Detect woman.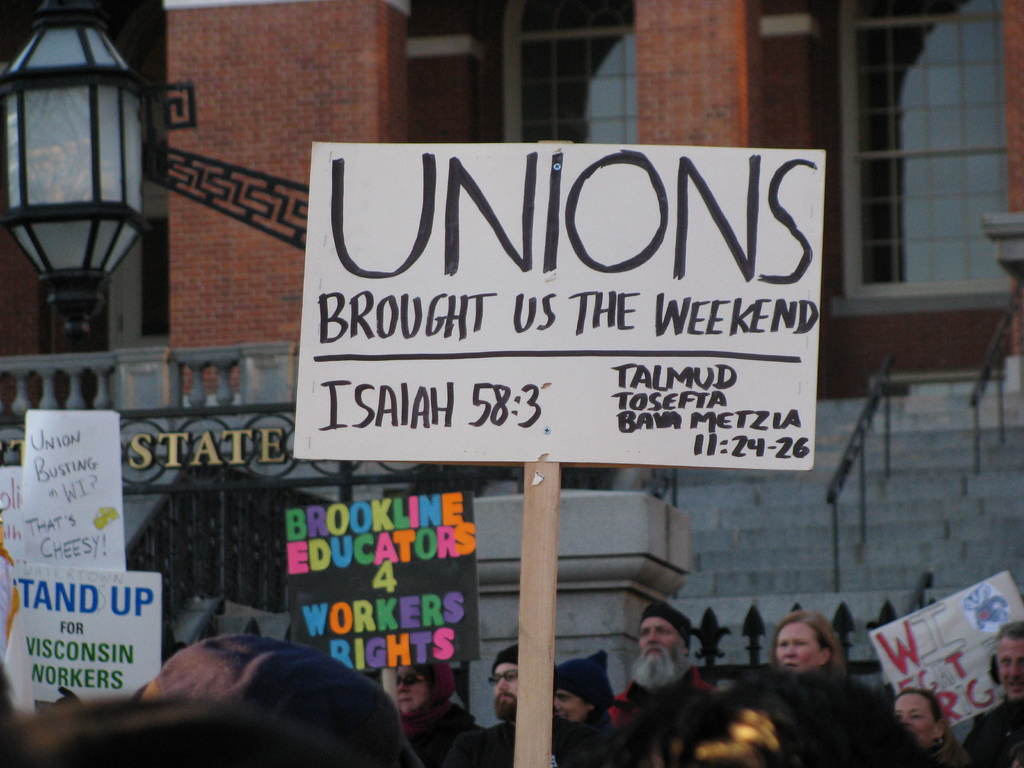
Detected at l=394, t=659, r=479, b=767.
